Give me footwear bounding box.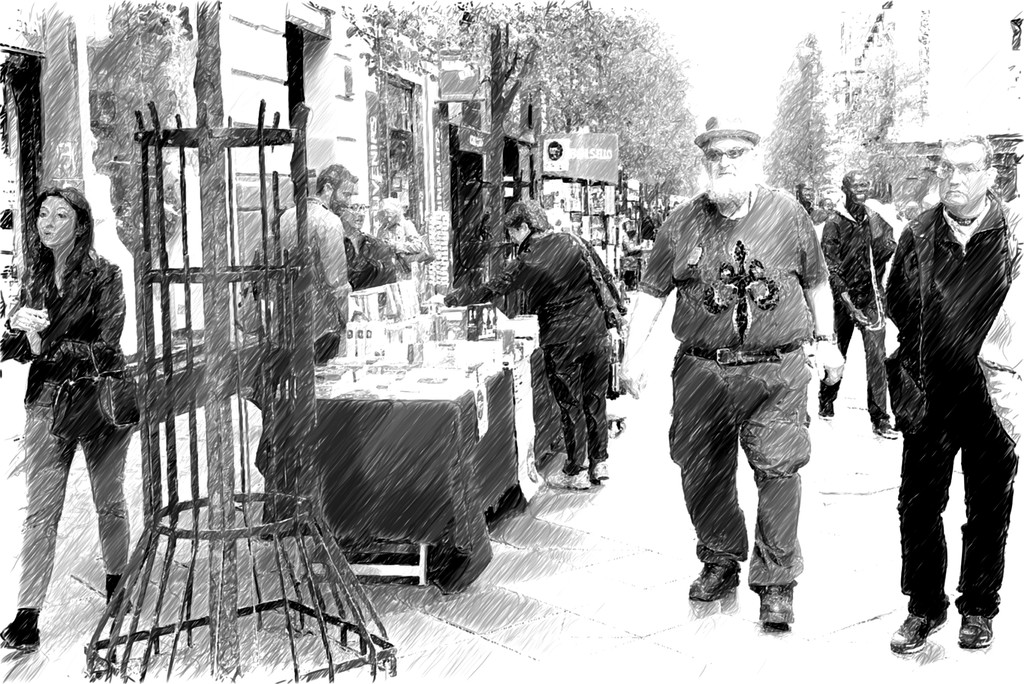
<bbox>692, 557, 746, 601</bbox>.
